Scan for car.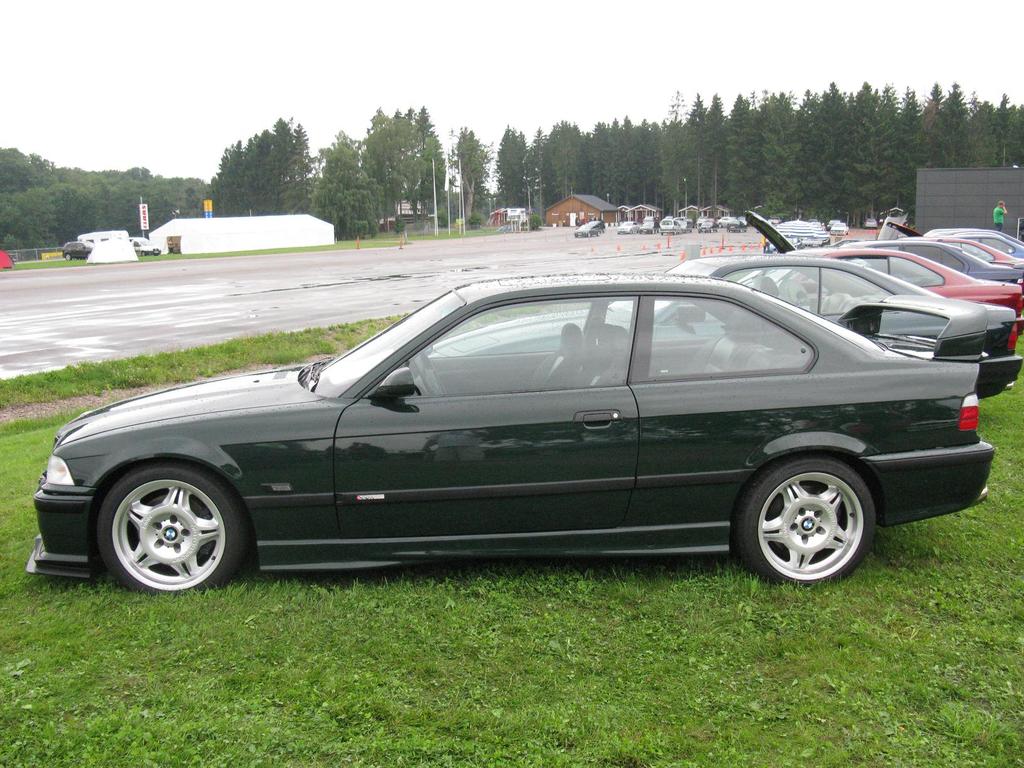
Scan result: 128,236,161,255.
